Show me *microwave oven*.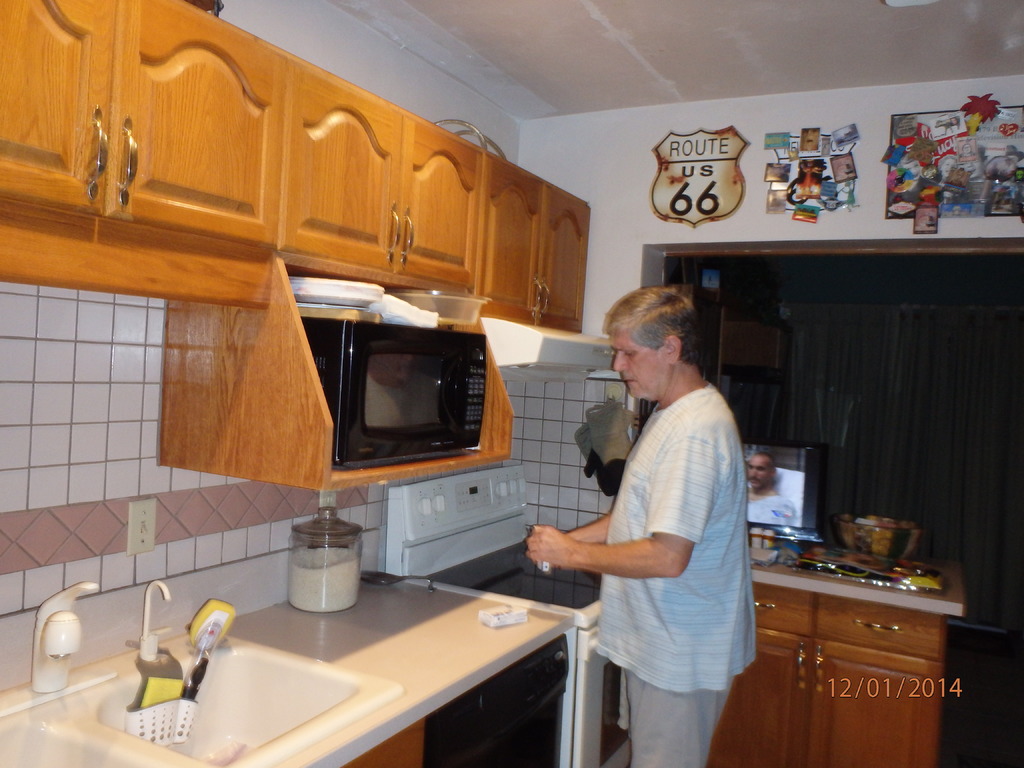
*microwave oven* is here: {"left": 298, "top": 319, "right": 488, "bottom": 465}.
